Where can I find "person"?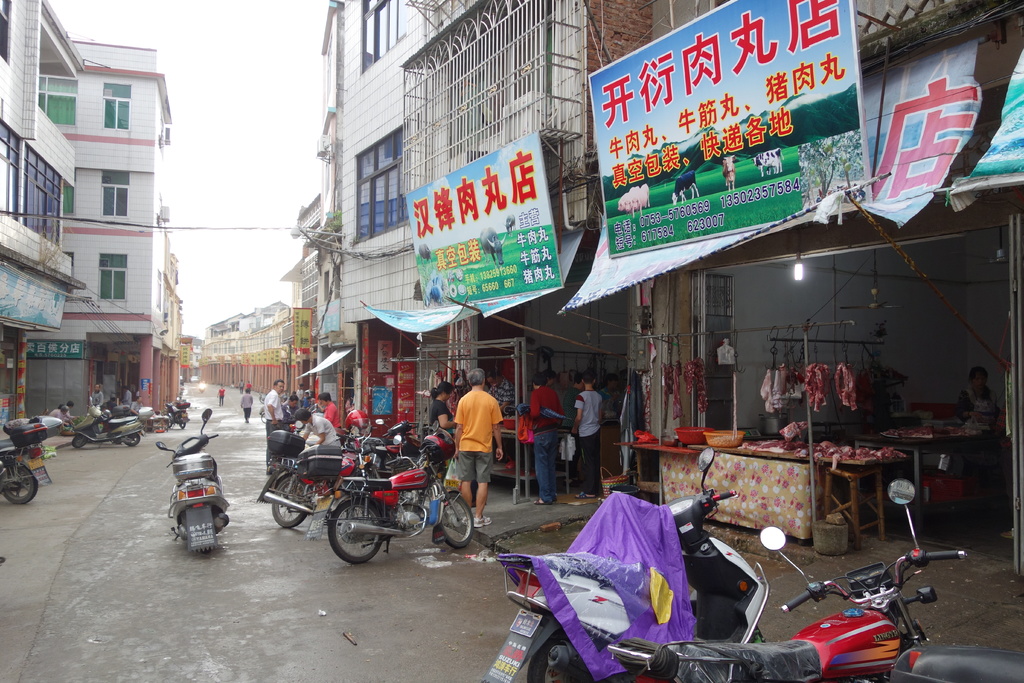
You can find it at box(68, 401, 80, 424).
